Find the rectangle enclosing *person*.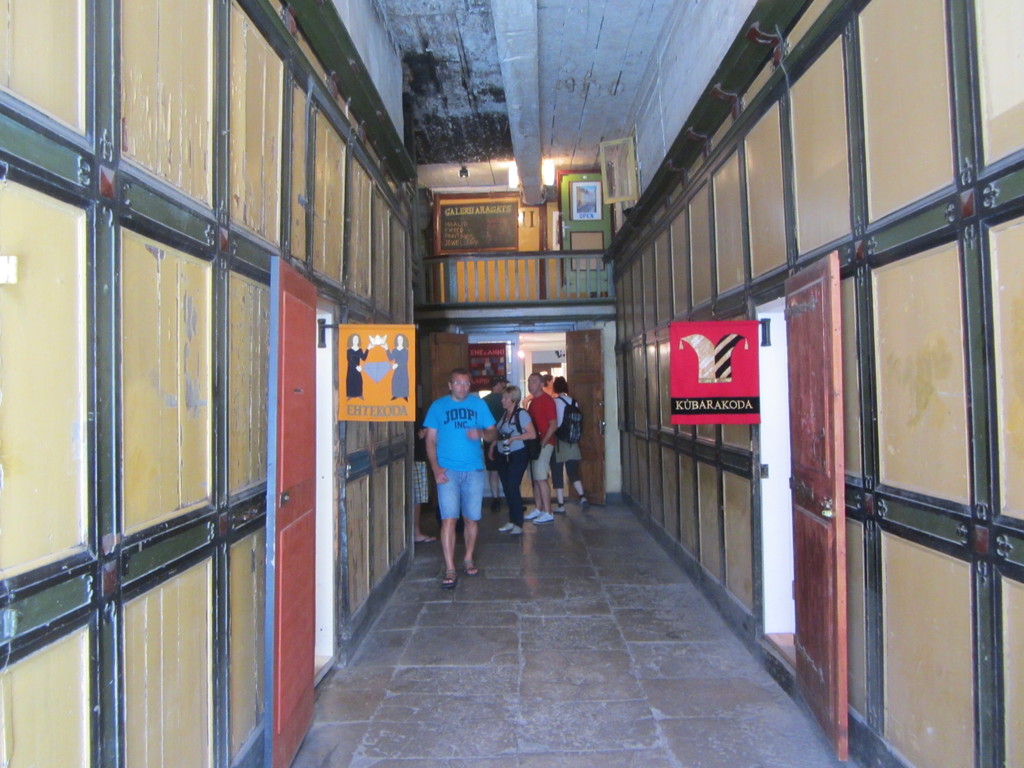
{"x1": 555, "y1": 371, "x2": 589, "y2": 518}.
